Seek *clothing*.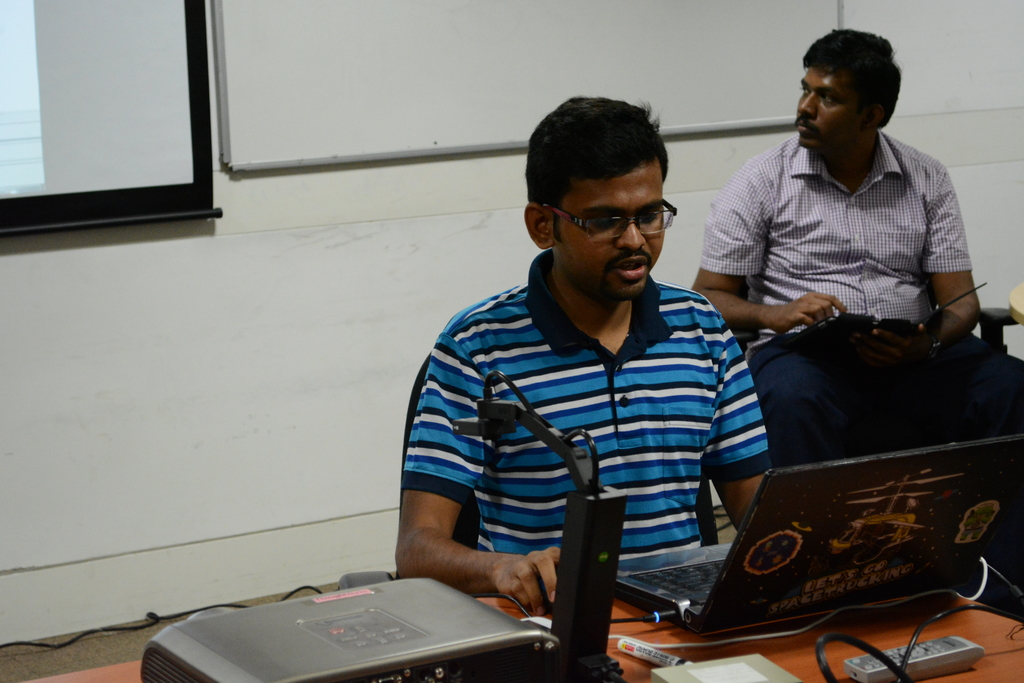
698,126,969,463.
